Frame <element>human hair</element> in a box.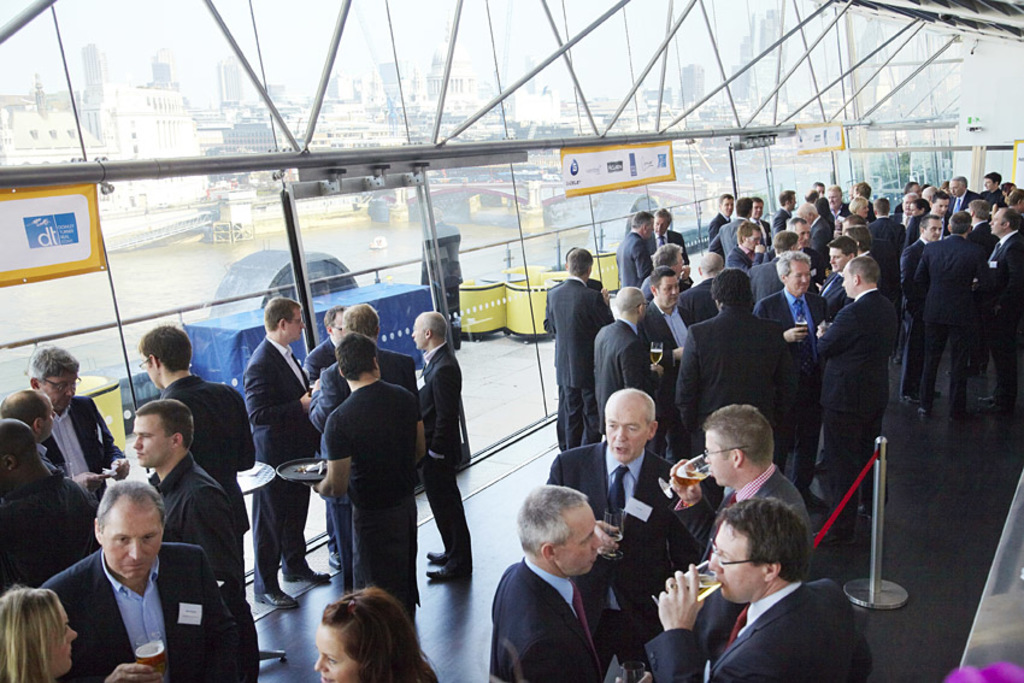
rect(600, 387, 654, 428).
